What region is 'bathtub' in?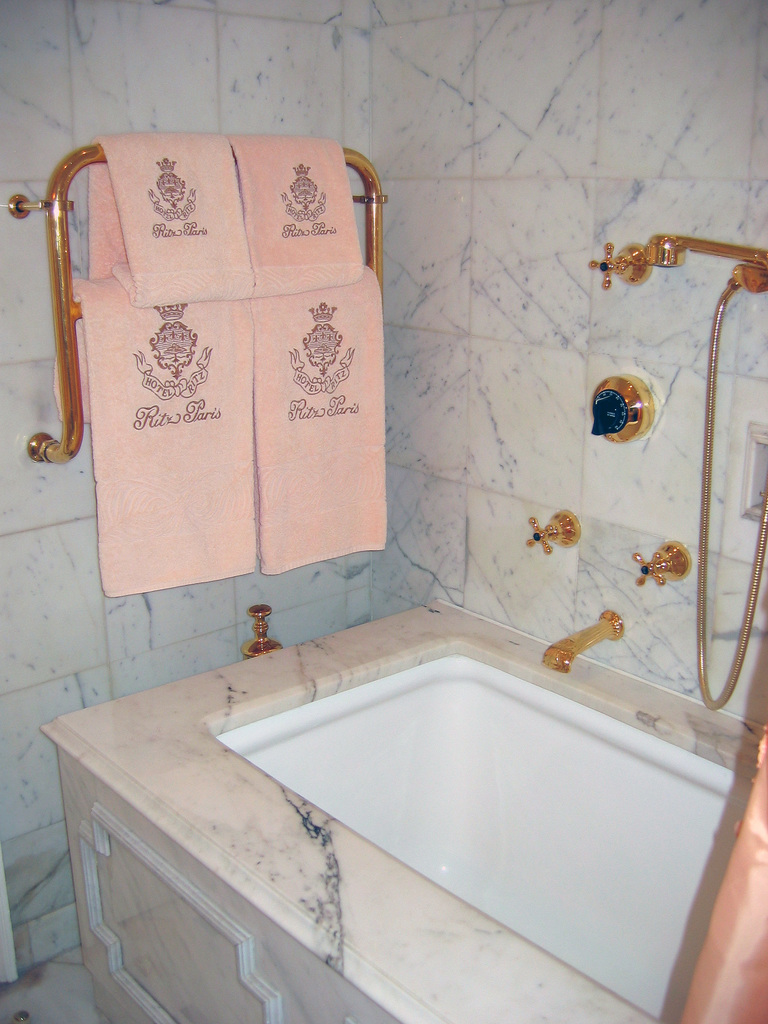
207/605/751/1023.
